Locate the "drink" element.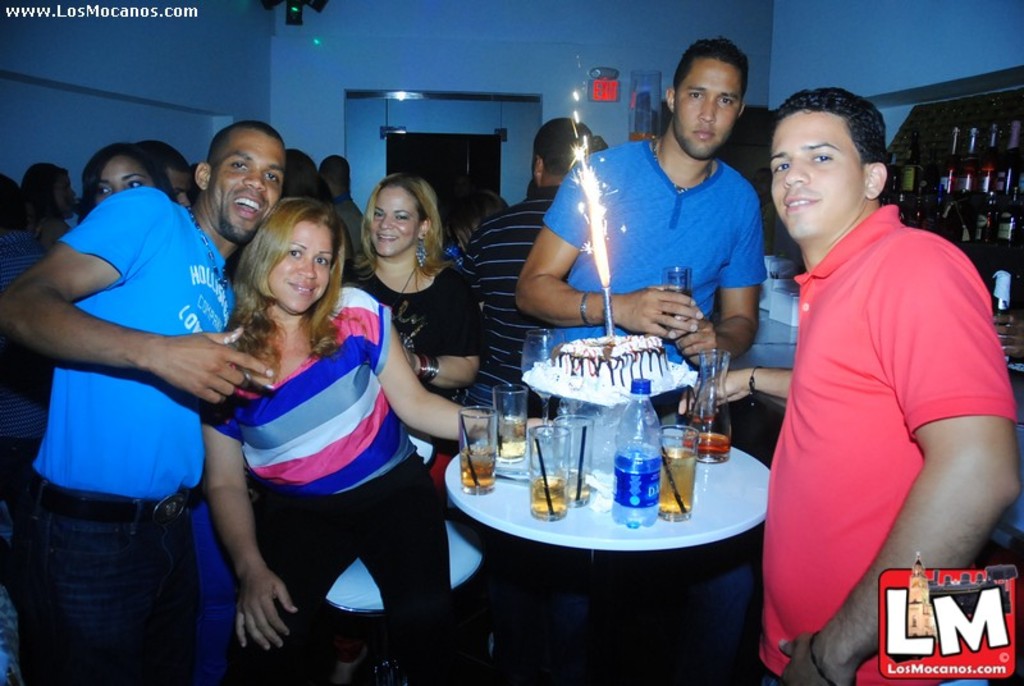
Element bbox: bbox=(570, 480, 586, 502).
